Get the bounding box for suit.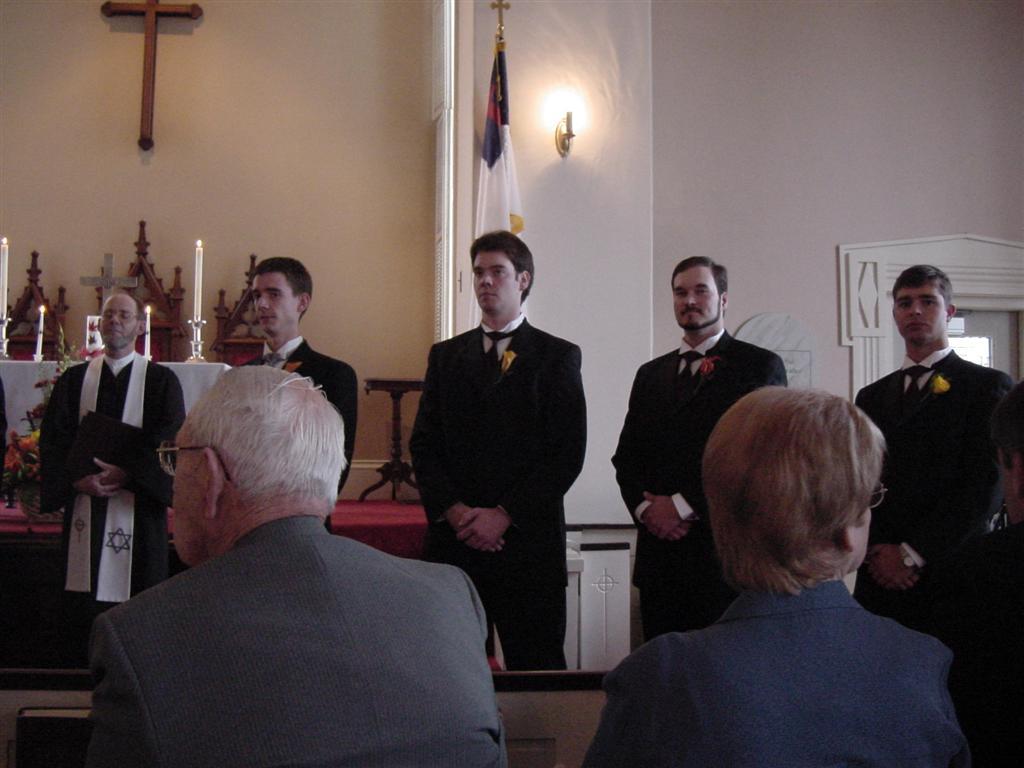
region(87, 515, 511, 767).
